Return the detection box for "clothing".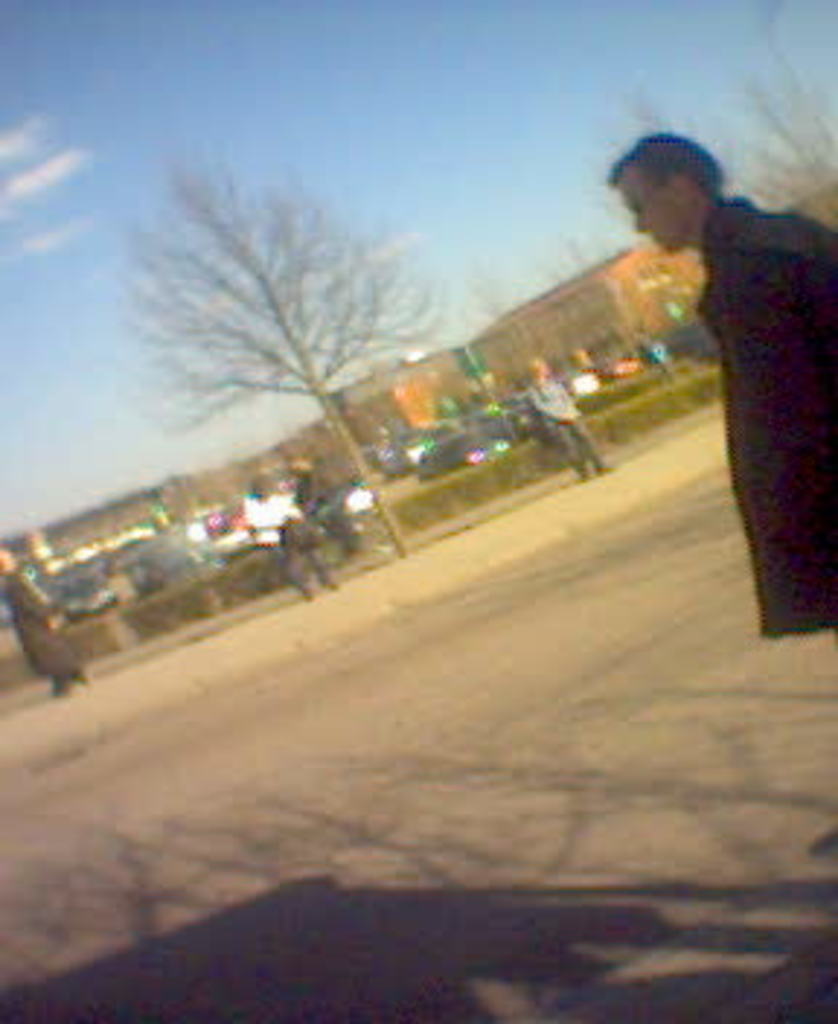
[695,189,835,634].
